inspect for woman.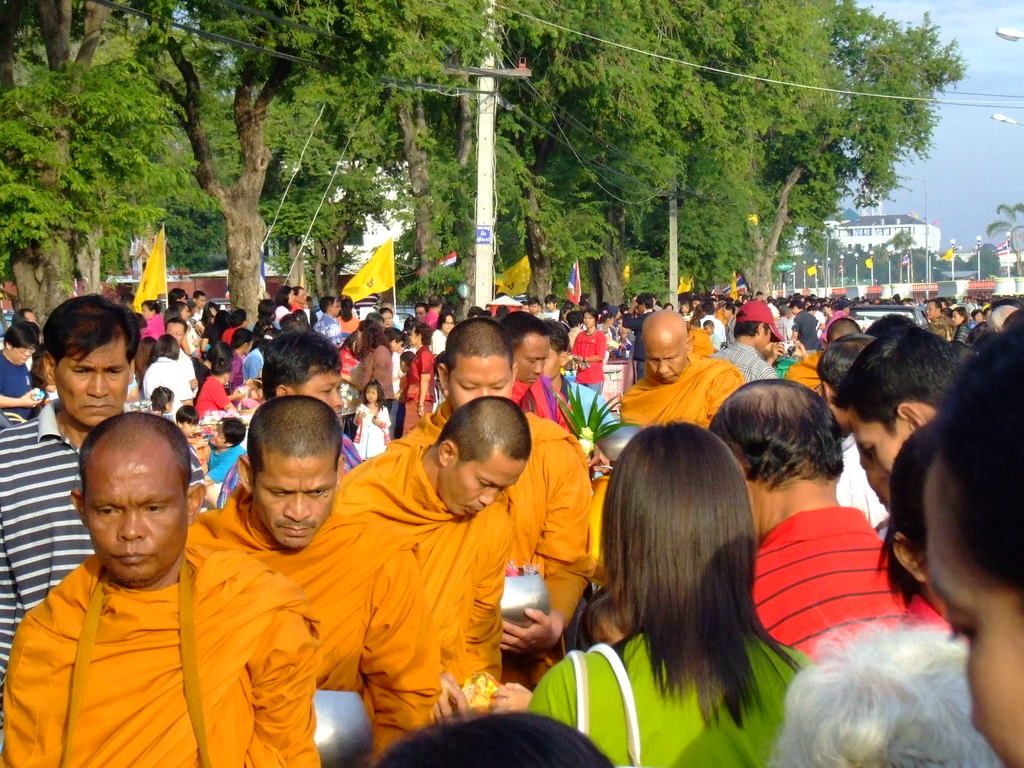
Inspection: 140,302,167,335.
